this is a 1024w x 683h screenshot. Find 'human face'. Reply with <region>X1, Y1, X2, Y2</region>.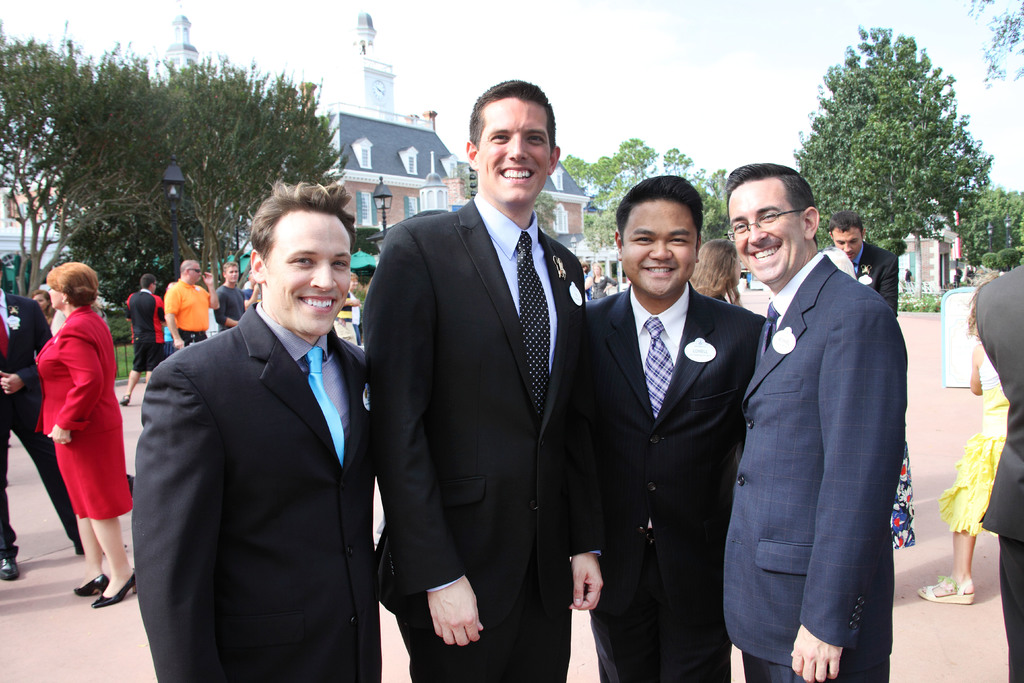
<region>227, 265, 241, 283</region>.
